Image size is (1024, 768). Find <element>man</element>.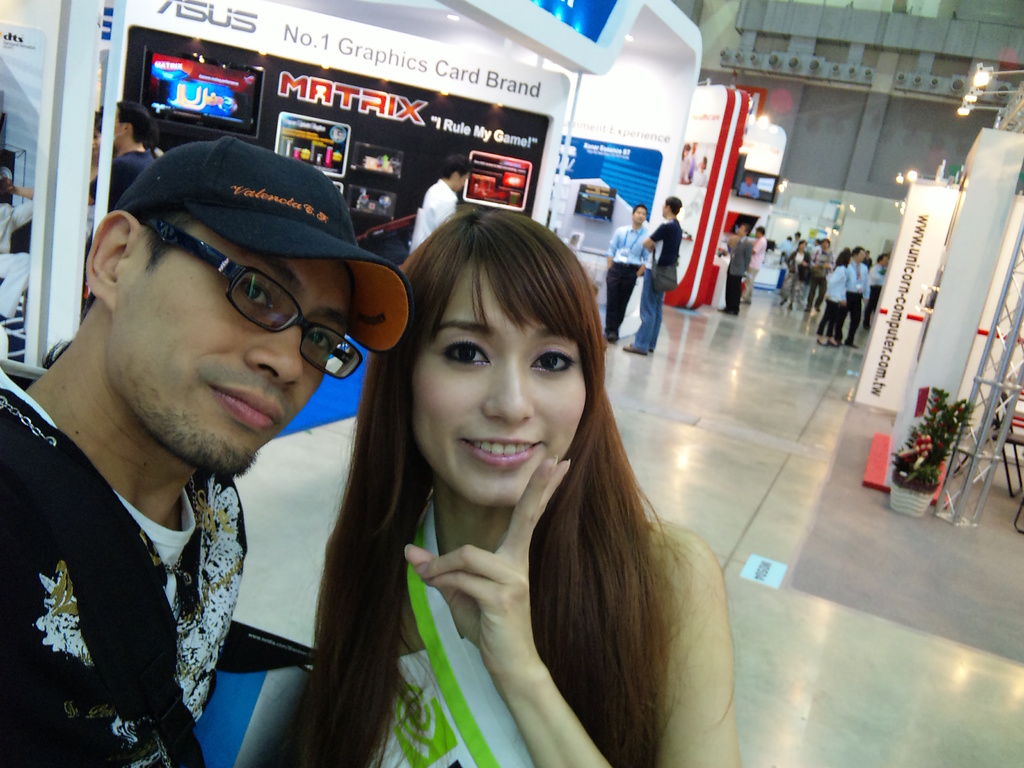
locate(749, 223, 772, 303).
